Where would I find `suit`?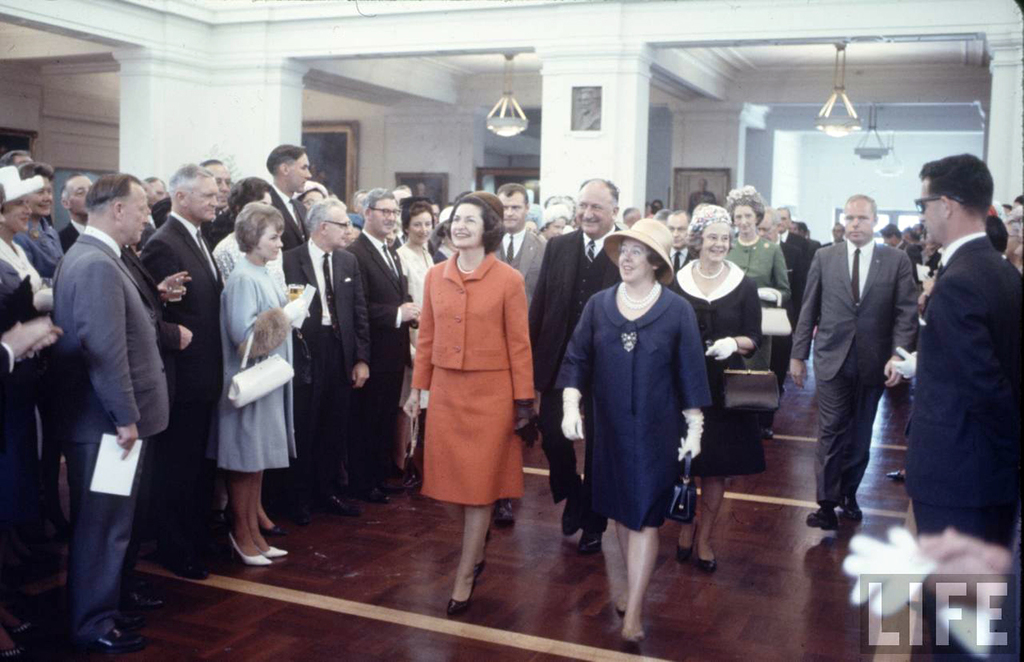
At x1=345 y1=227 x2=415 y2=473.
